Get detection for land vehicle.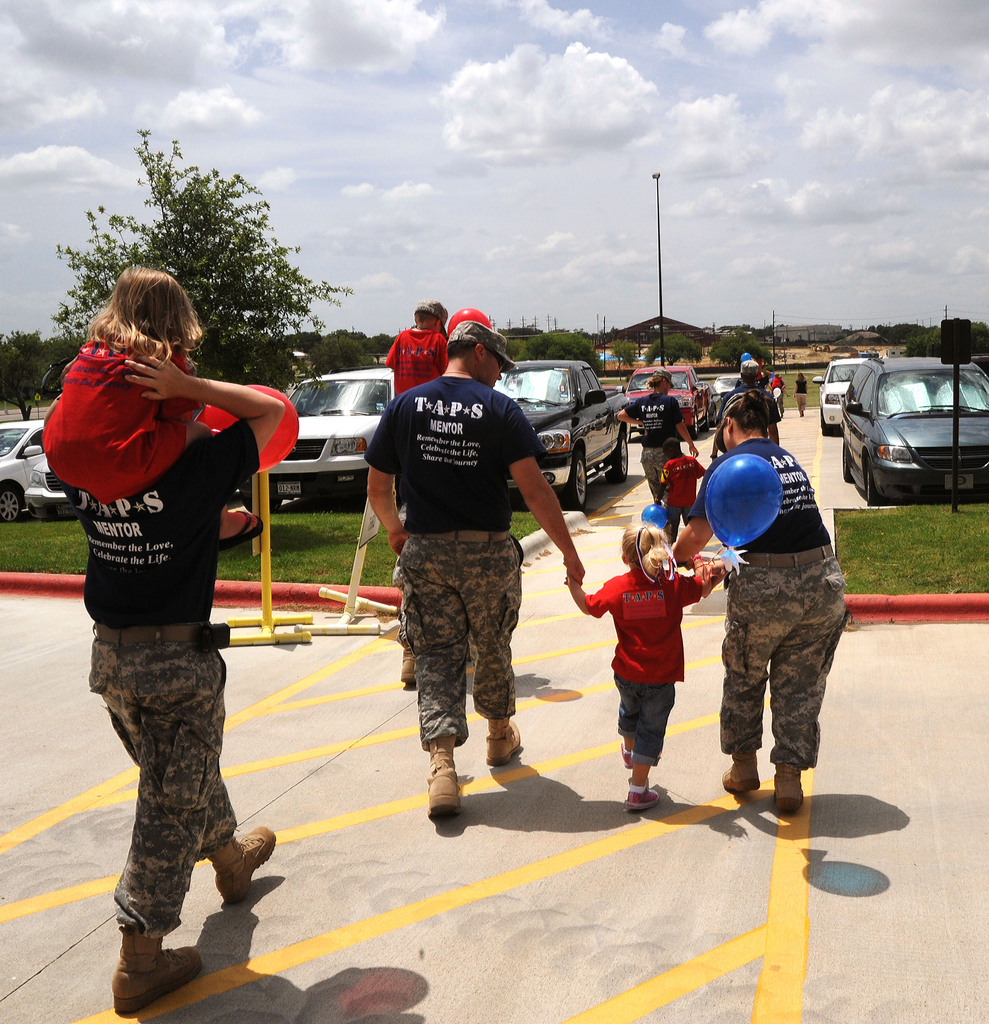
Detection: [left=490, top=357, right=627, bottom=508].
